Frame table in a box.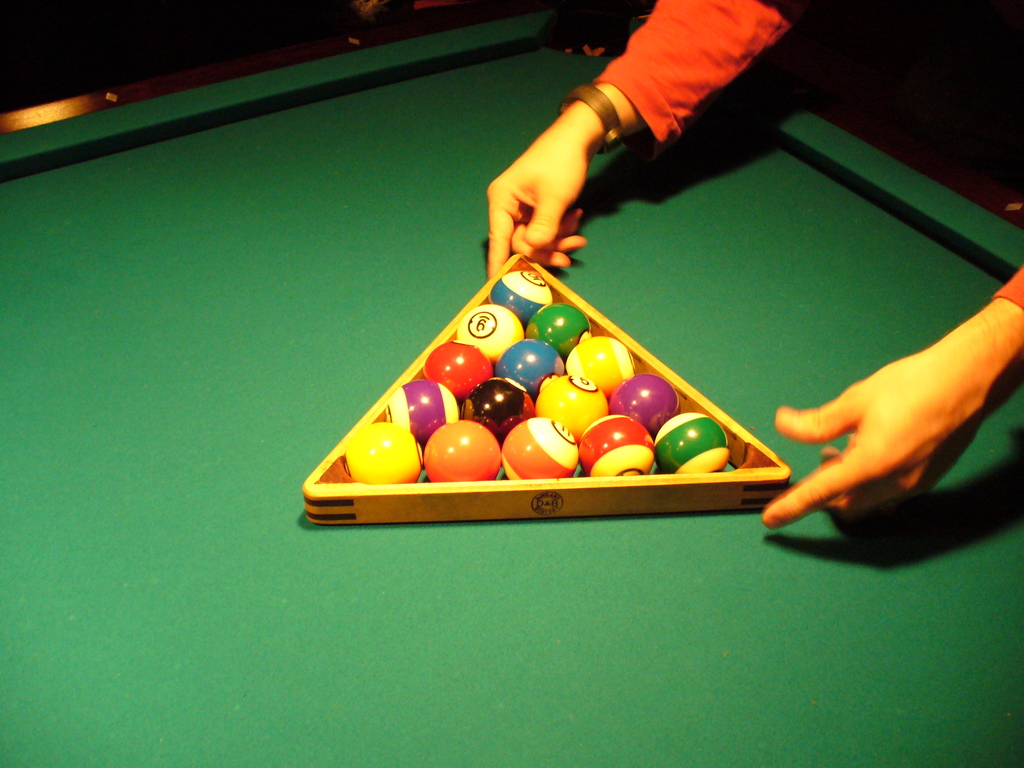
Rect(0, 0, 1023, 767).
